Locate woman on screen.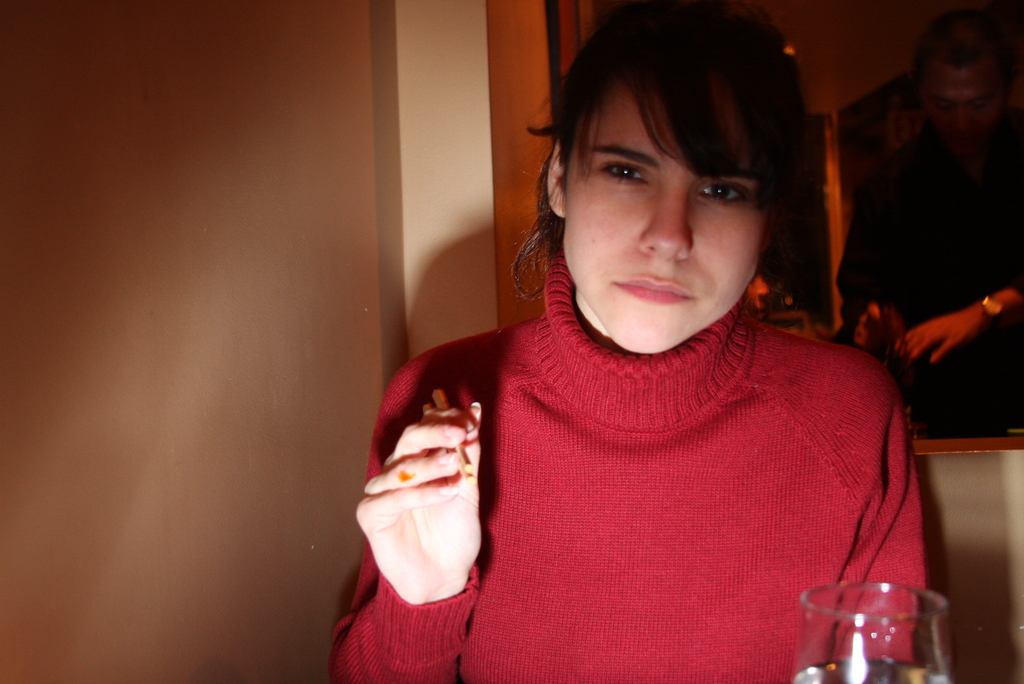
On screen at (left=347, top=25, right=956, bottom=666).
